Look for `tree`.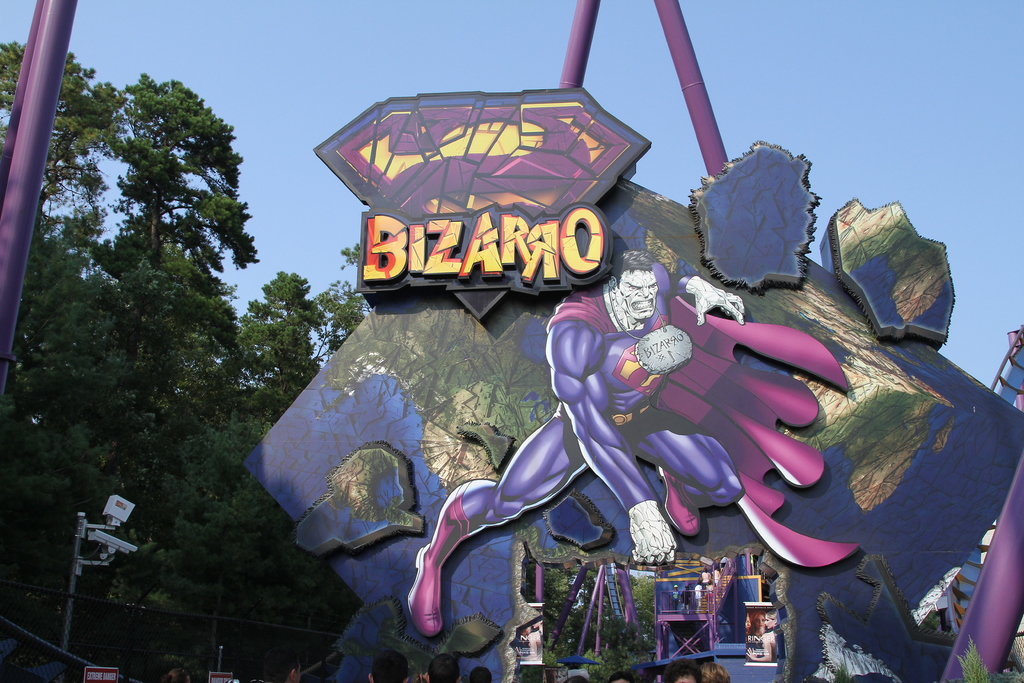
Found: (0,39,131,194).
